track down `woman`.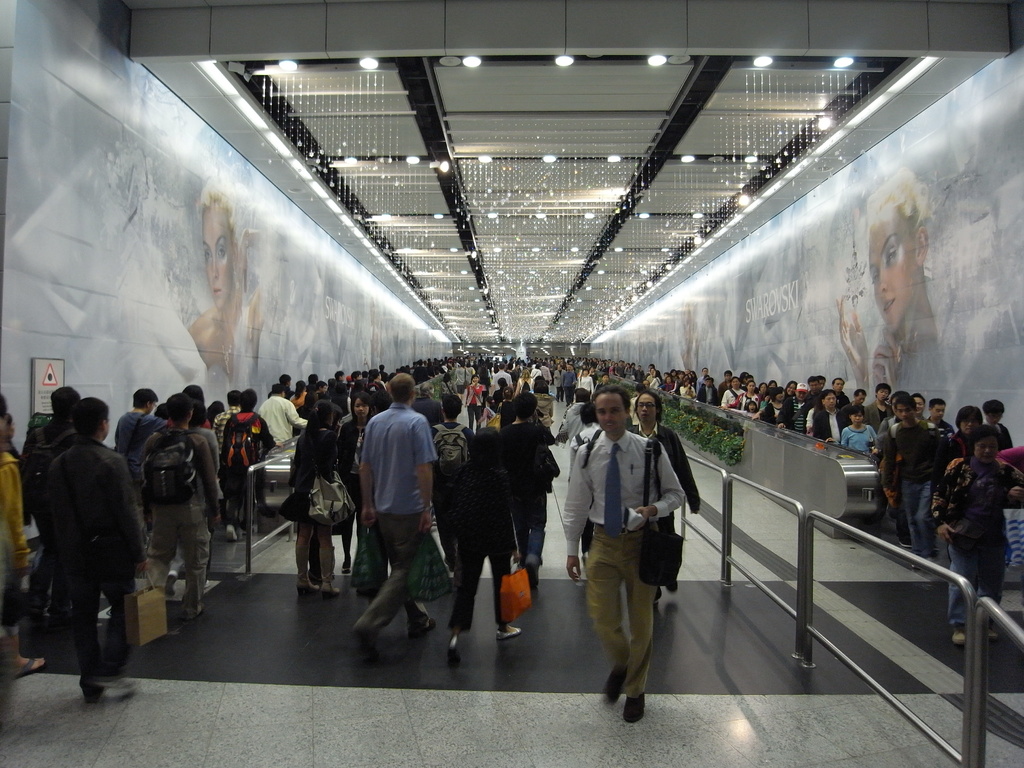
Tracked to [439, 375, 455, 400].
